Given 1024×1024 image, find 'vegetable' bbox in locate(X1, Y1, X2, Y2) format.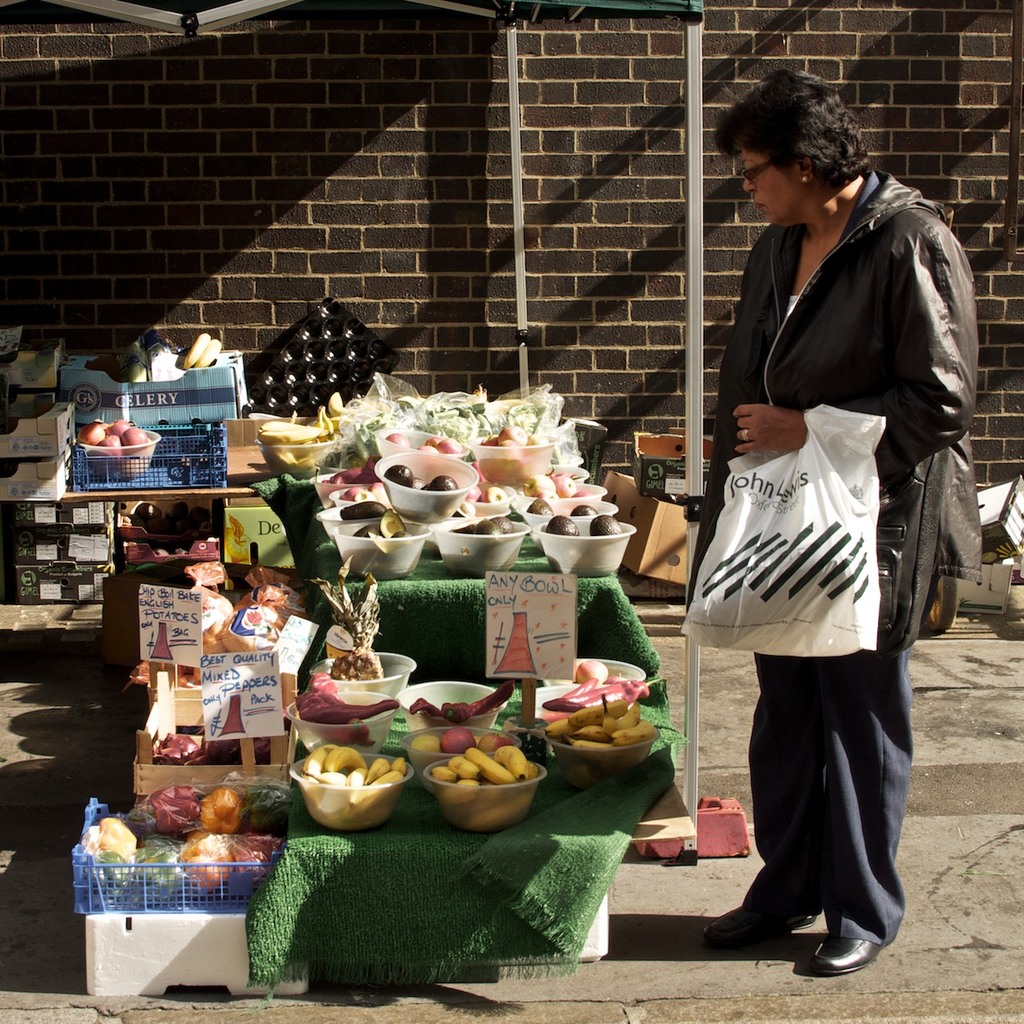
locate(429, 476, 453, 488).
